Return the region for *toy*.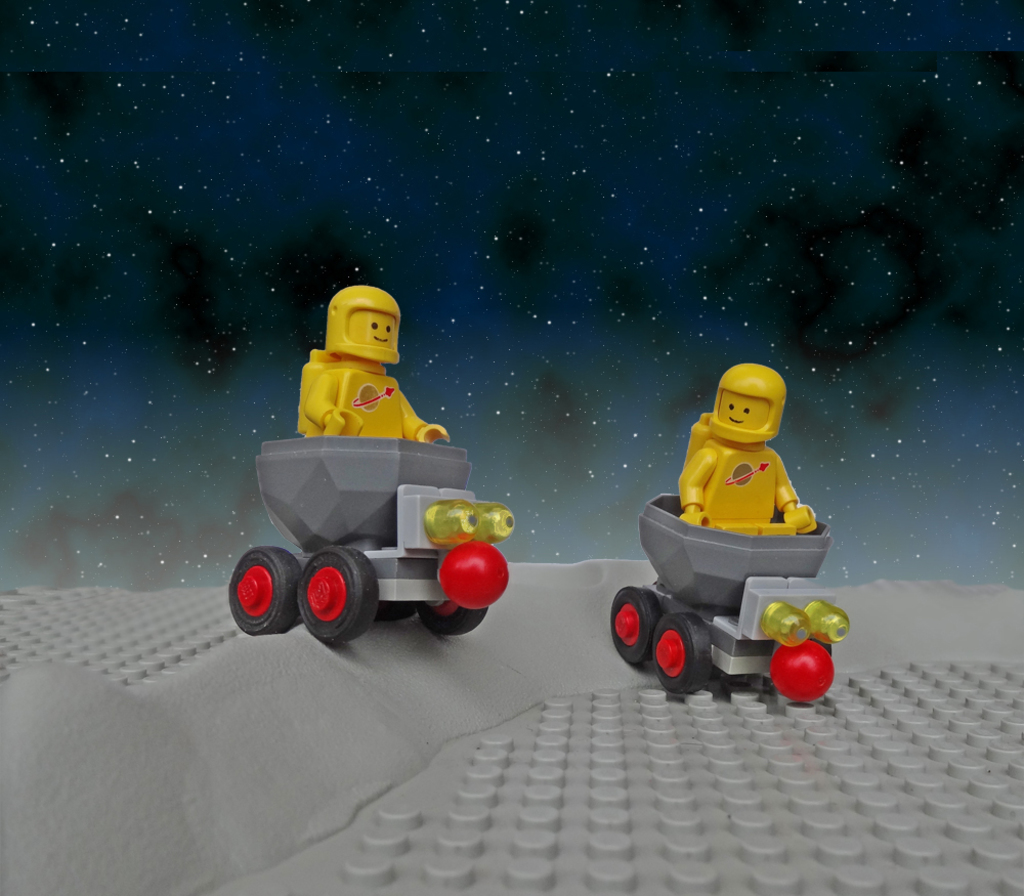
x1=606, y1=500, x2=847, y2=696.
